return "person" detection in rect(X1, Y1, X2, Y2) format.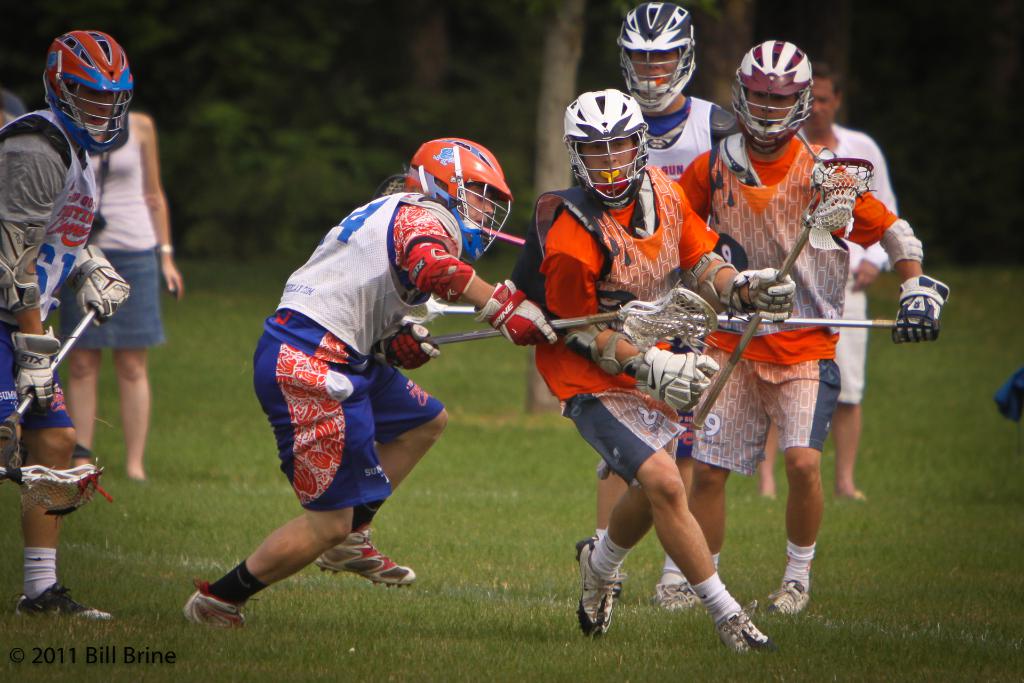
rect(63, 104, 191, 483).
